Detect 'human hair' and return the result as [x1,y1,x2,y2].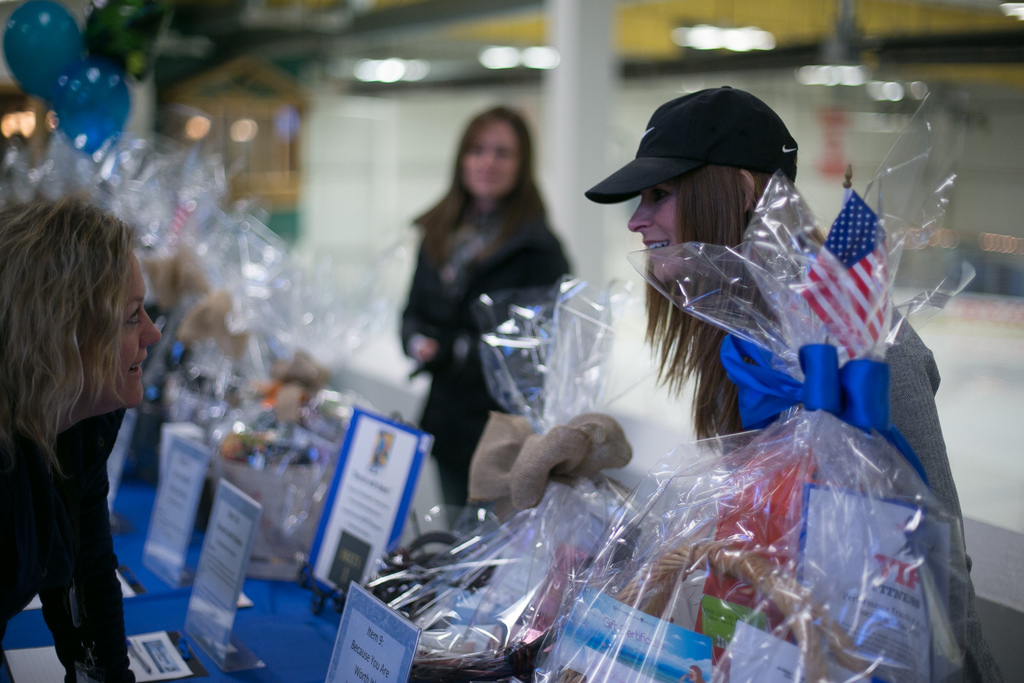
[450,107,537,184].
